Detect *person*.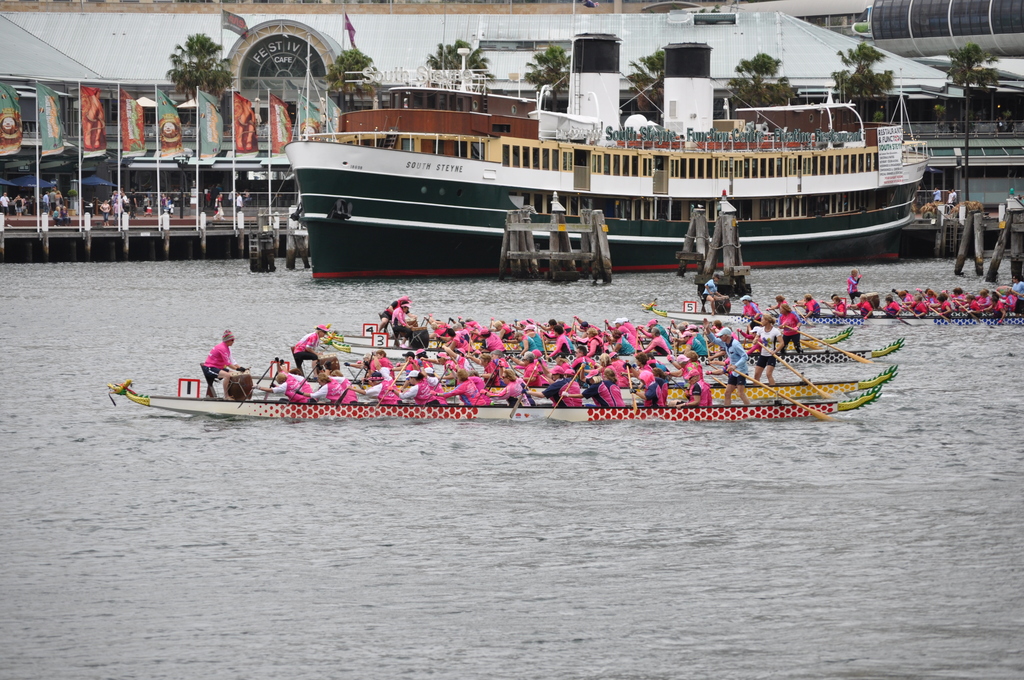
Detected at 667:367:703:409.
